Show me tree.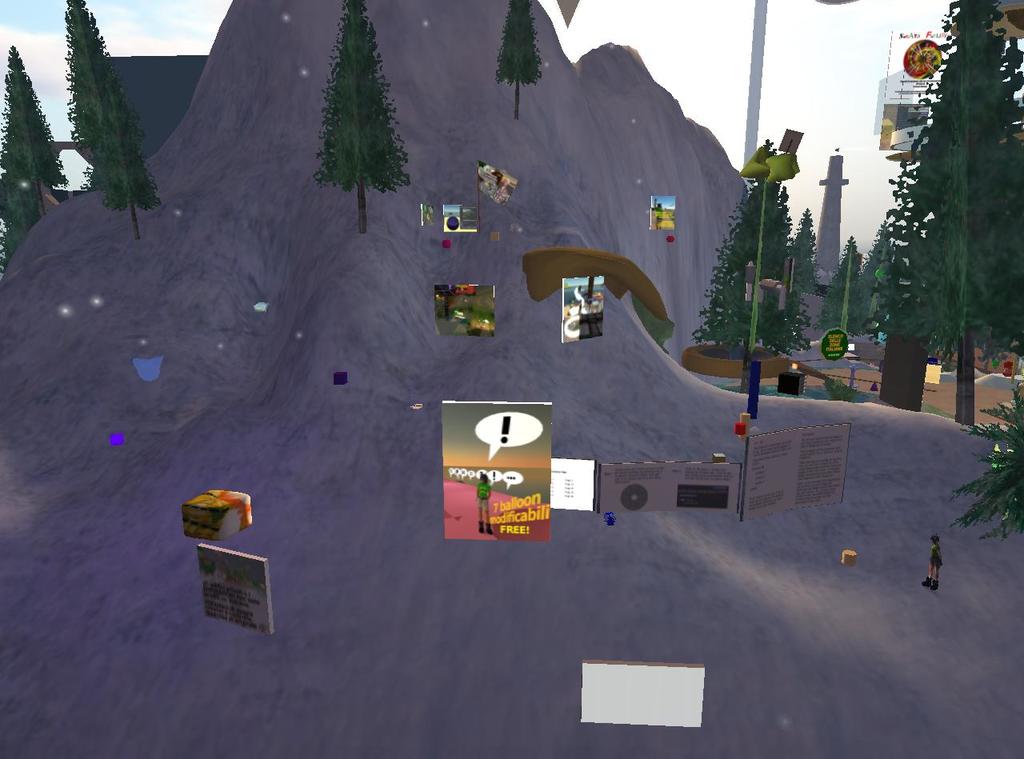
tree is here: pyautogui.locateOnScreen(855, 219, 891, 338).
